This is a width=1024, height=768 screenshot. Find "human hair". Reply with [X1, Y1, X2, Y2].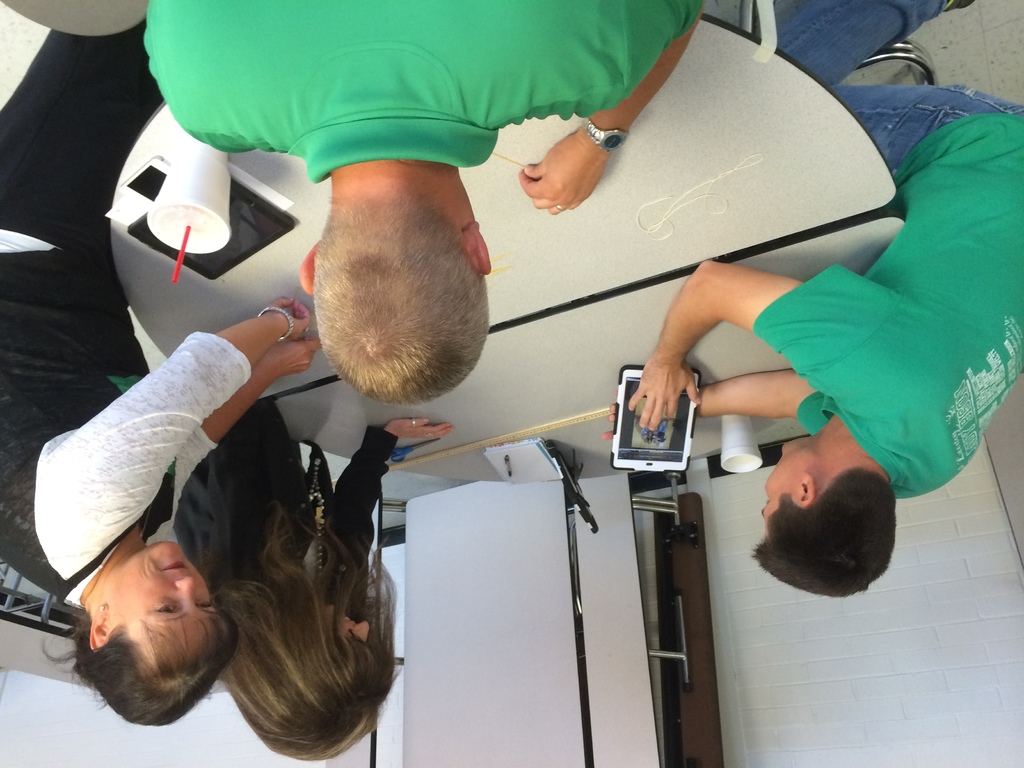
[317, 193, 492, 408].
